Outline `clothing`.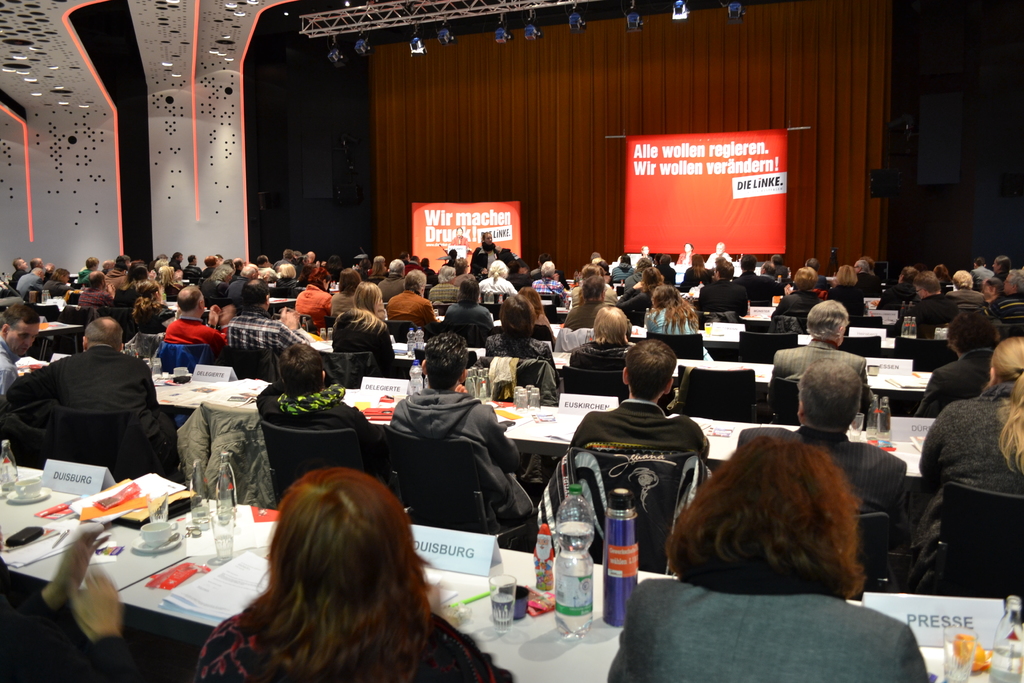
Outline: 770 343 874 400.
